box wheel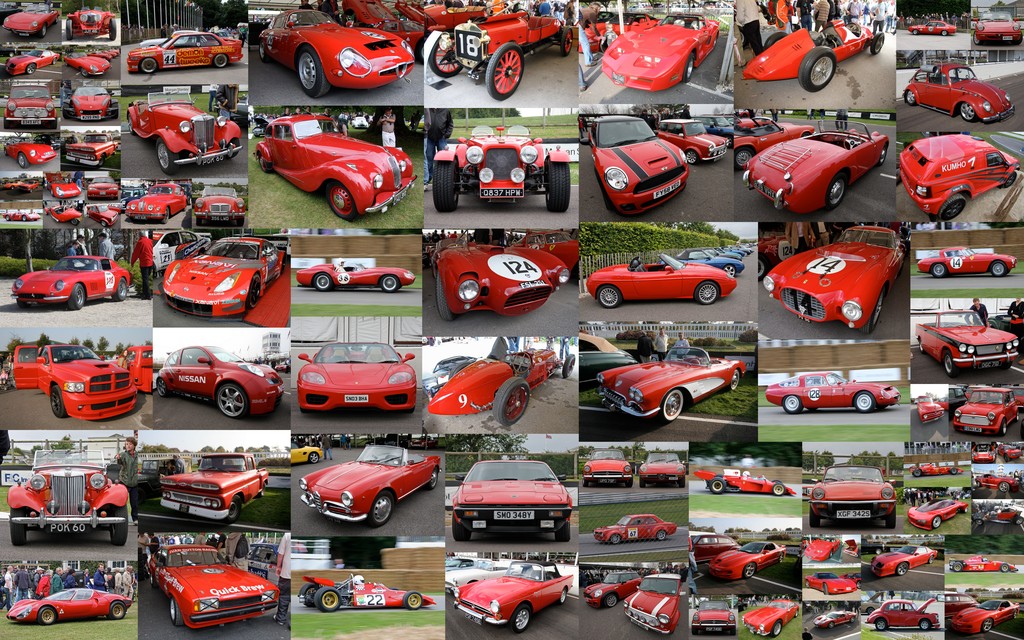
(543, 159, 571, 212)
